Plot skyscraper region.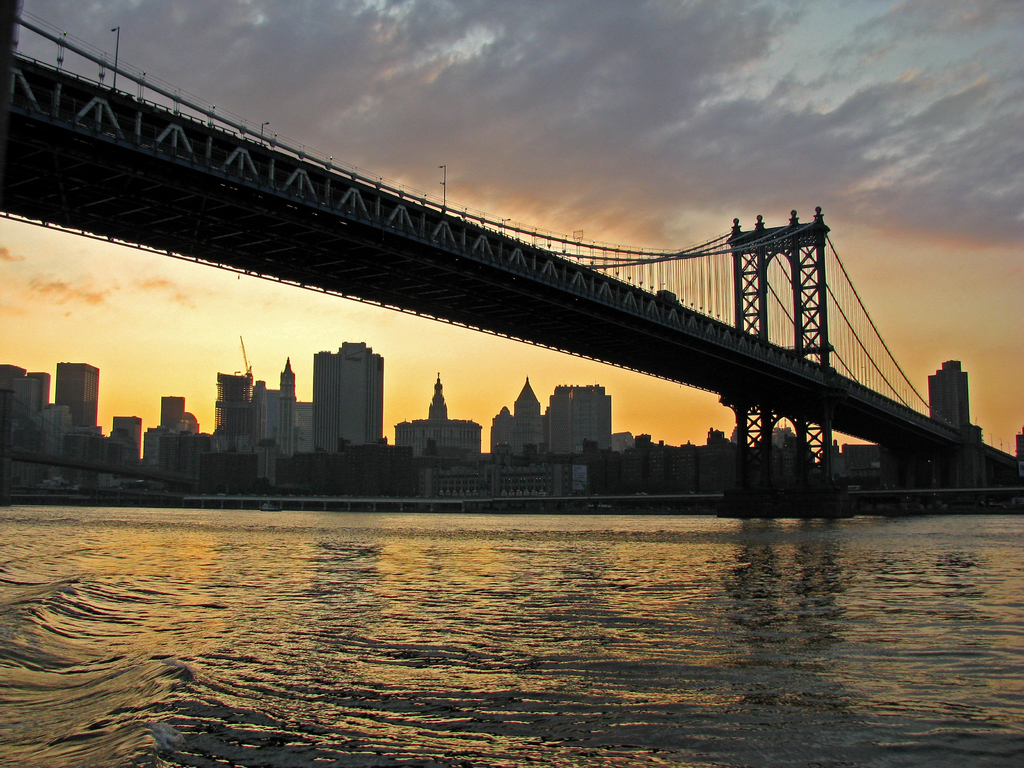
Plotted at 308:332:387:463.
